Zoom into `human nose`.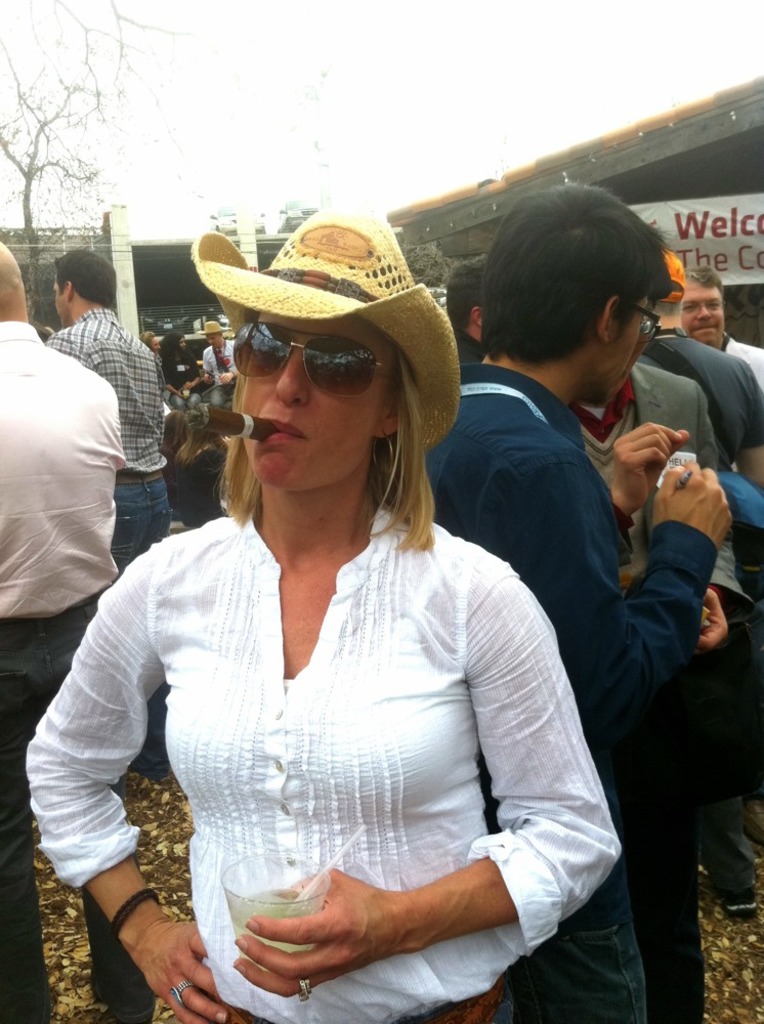
Zoom target: rect(271, 347, 310, 411).
